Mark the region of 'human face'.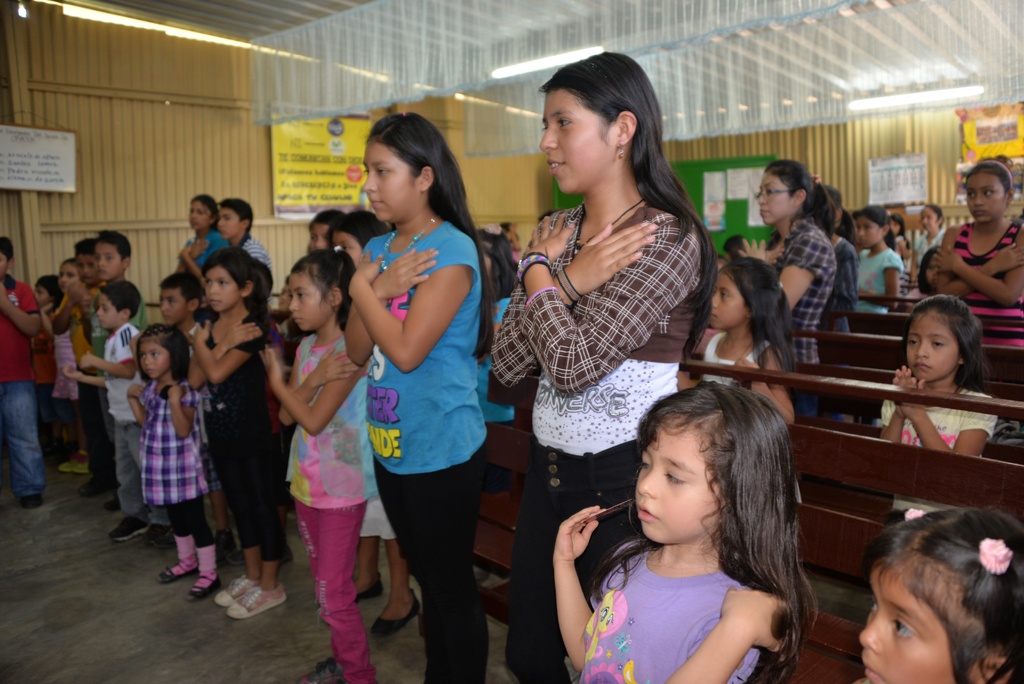
Region: (left=328, top=238, right=356, bottom=275).
